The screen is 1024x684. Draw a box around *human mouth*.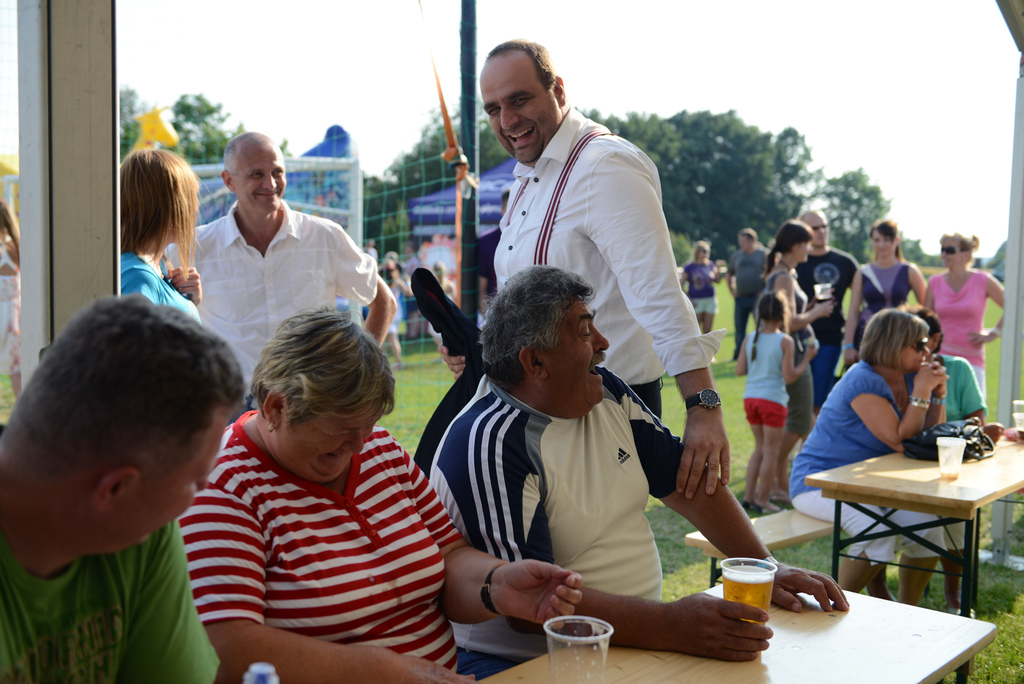
<box>323,450,347,463</box>.
